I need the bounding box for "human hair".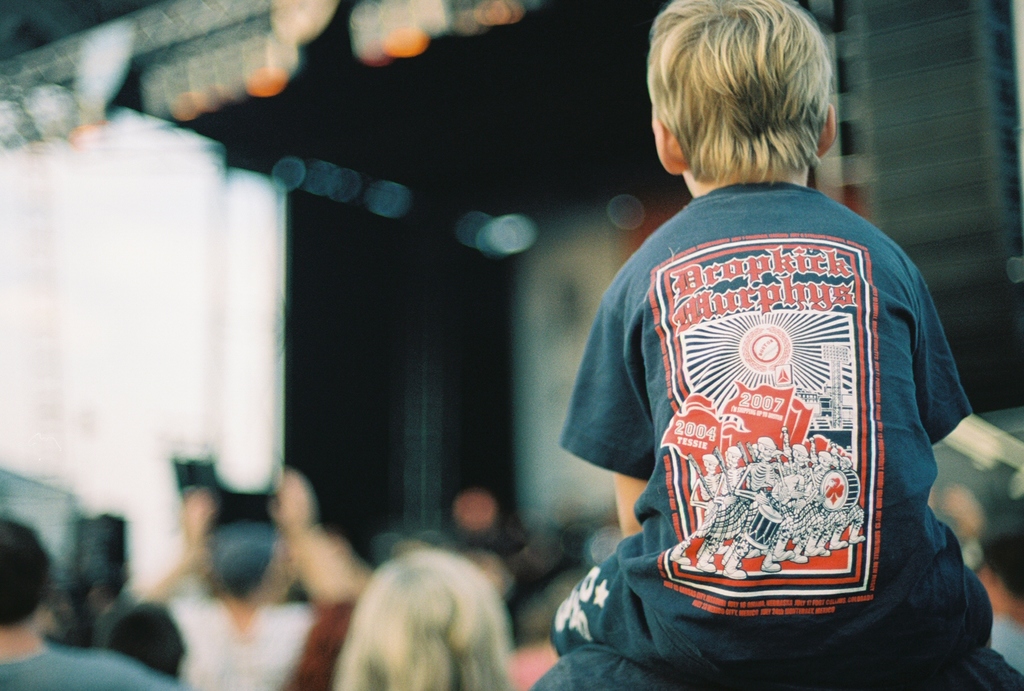
Here it is: x1=276 y1=604 x2=355 y2=690.
